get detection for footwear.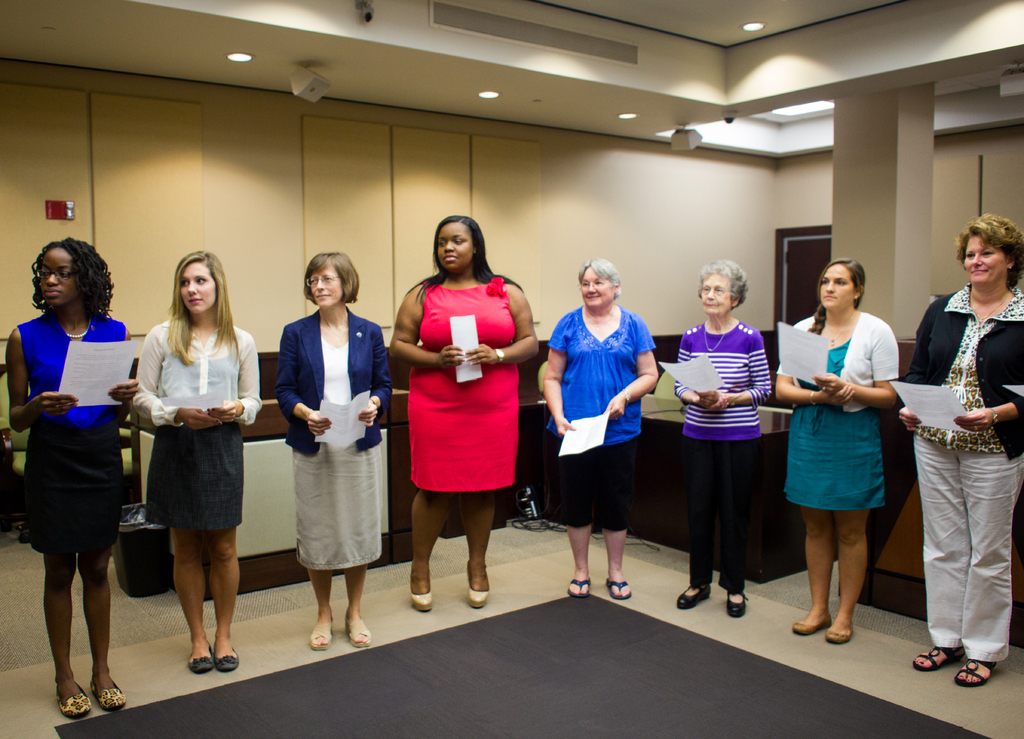
Detection: detection(566, 573, 592, 597).
